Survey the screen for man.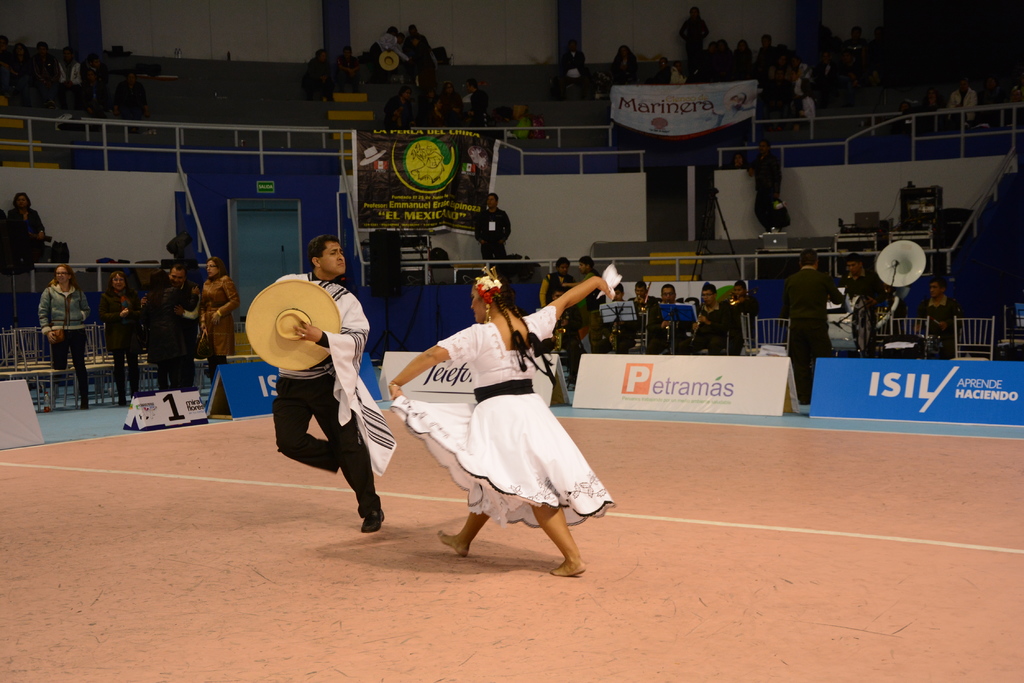
Survey found: (left=551, top=290, right=584, bottom=385).
